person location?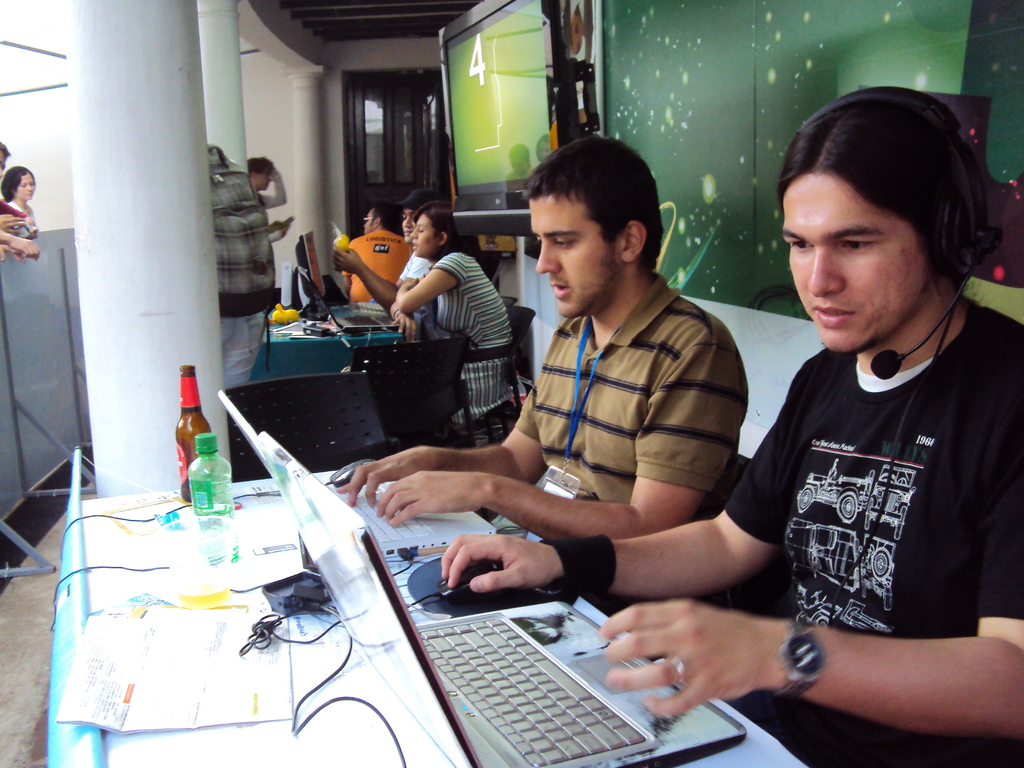
detection(348, 193, 415, 310)
